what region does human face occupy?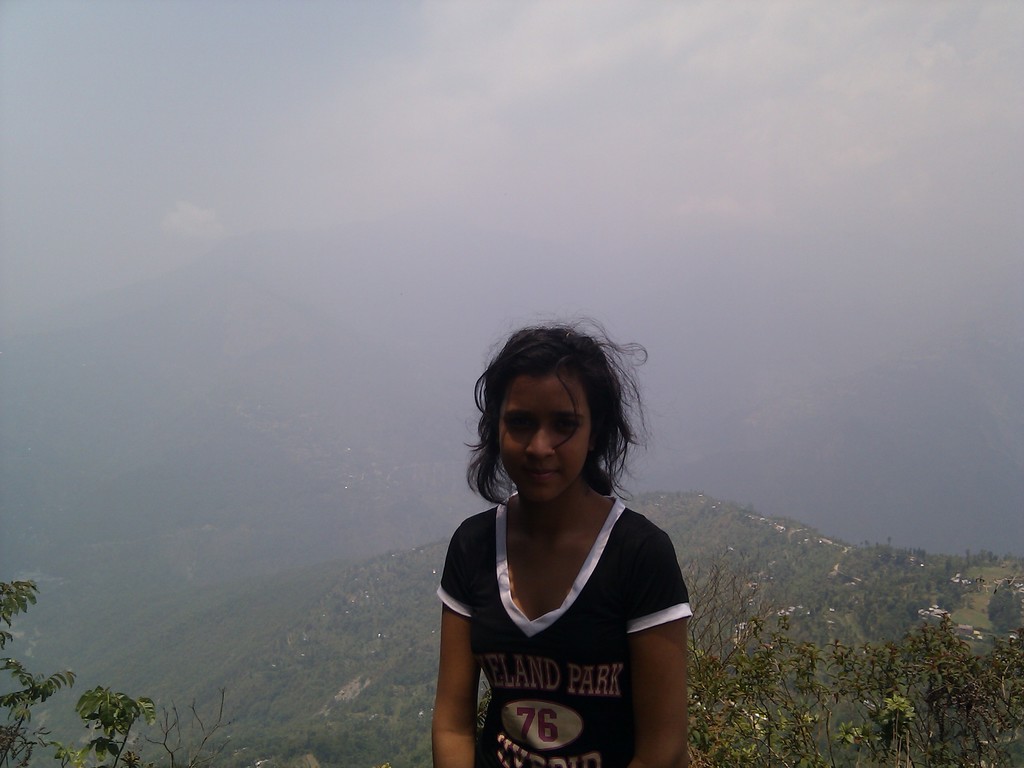
bbox(497, 372, 594, 500).
